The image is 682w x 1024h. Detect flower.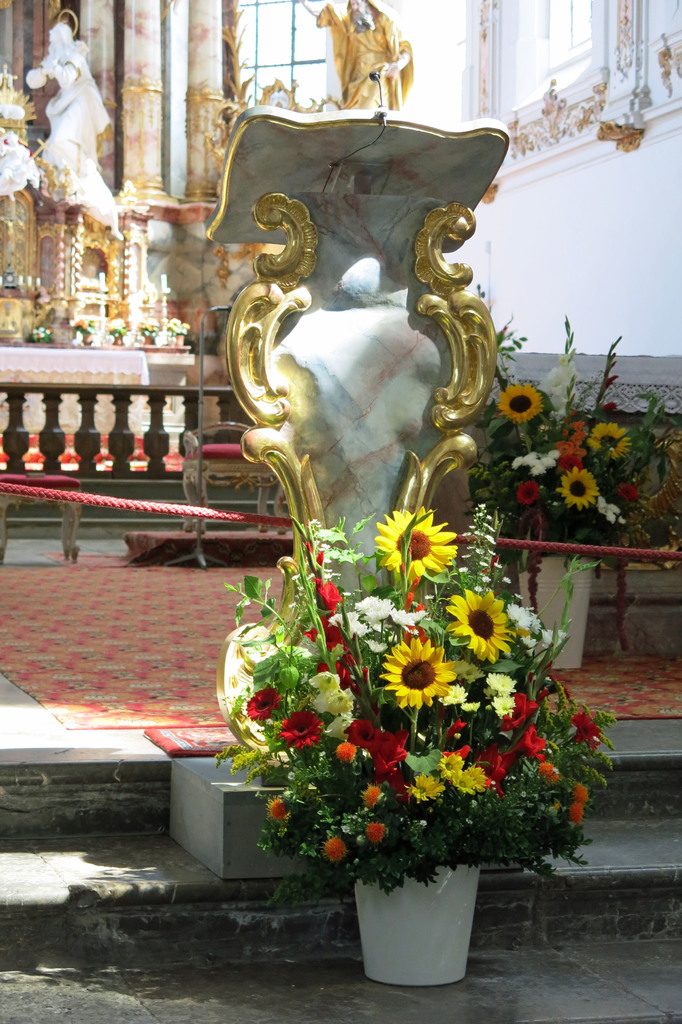
Detection: [left=590, top=337, right=624, bottom=415].
